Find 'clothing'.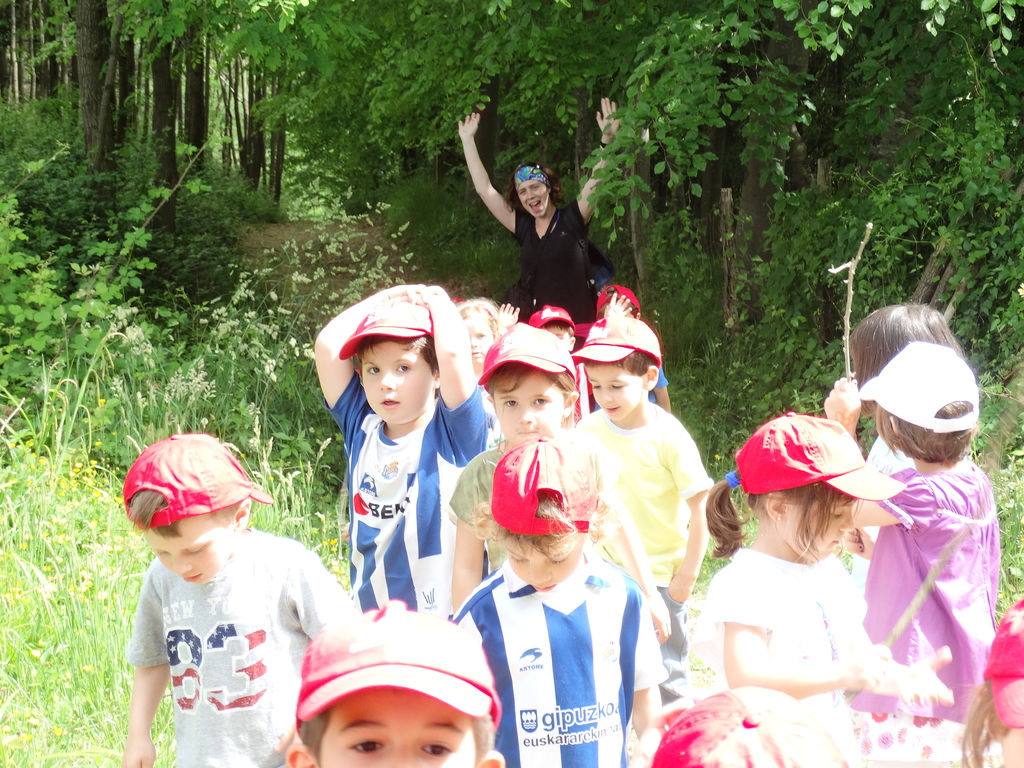
870, 418, 1001, 673.
